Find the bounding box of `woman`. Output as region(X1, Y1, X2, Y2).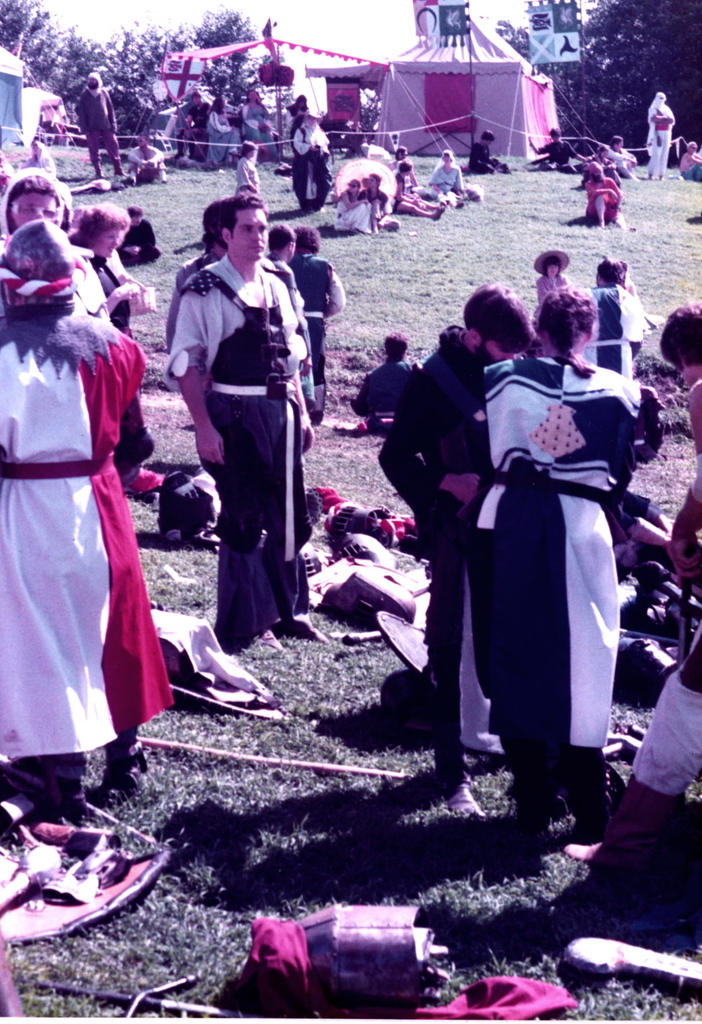
region(396, 161, 447, 223).
